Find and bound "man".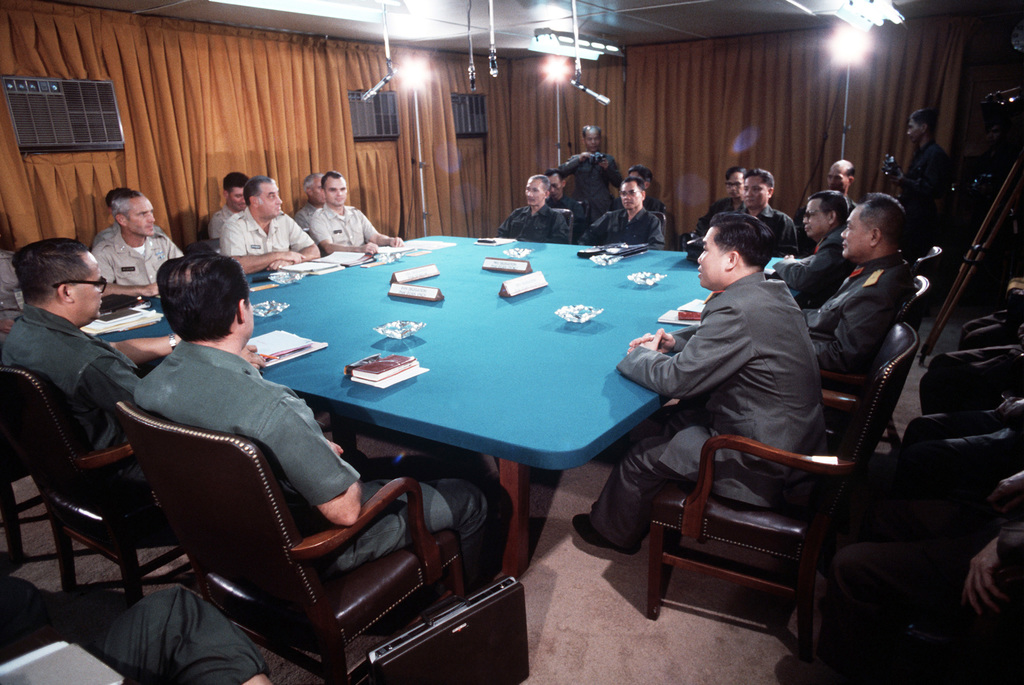
Bound: box(205, 177, 275, 263).
